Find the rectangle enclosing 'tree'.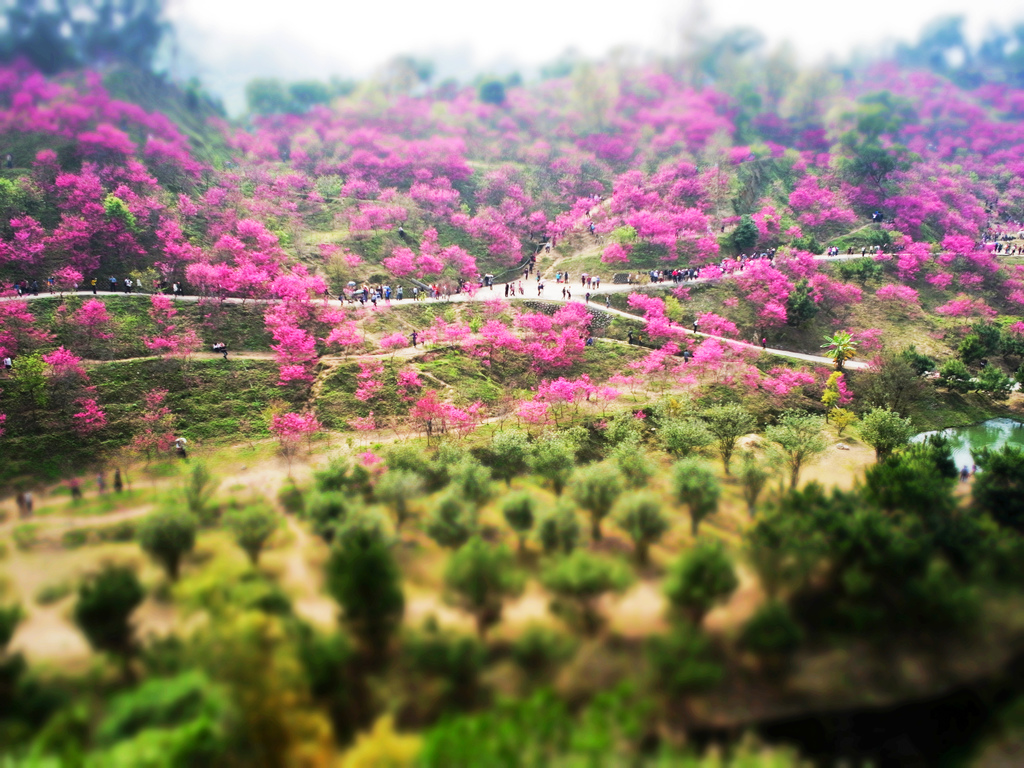
crop(668, 453, 721, 537).
